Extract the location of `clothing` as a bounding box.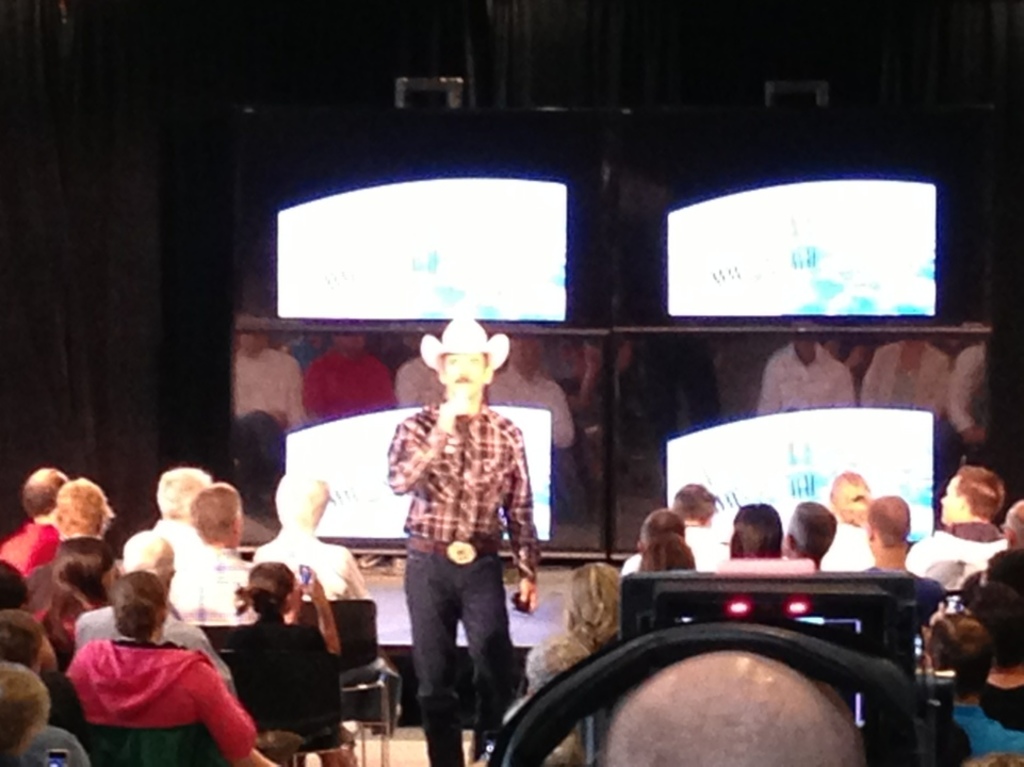
bbox=(127, 524, 192, 569).
